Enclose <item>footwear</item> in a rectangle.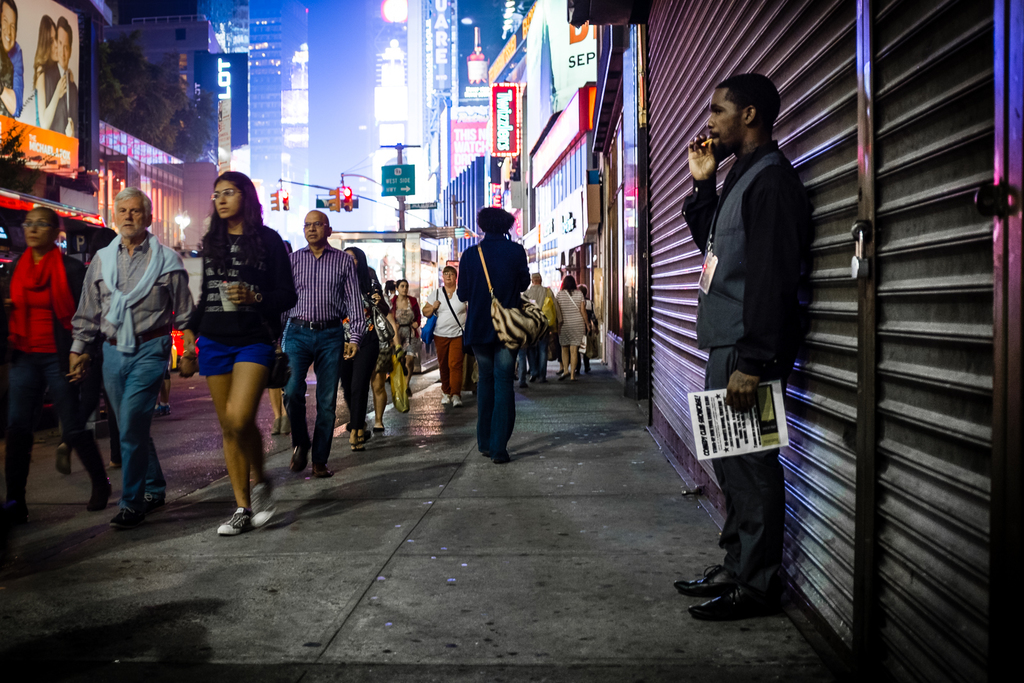
Rect(85, 478, 116, 508).
